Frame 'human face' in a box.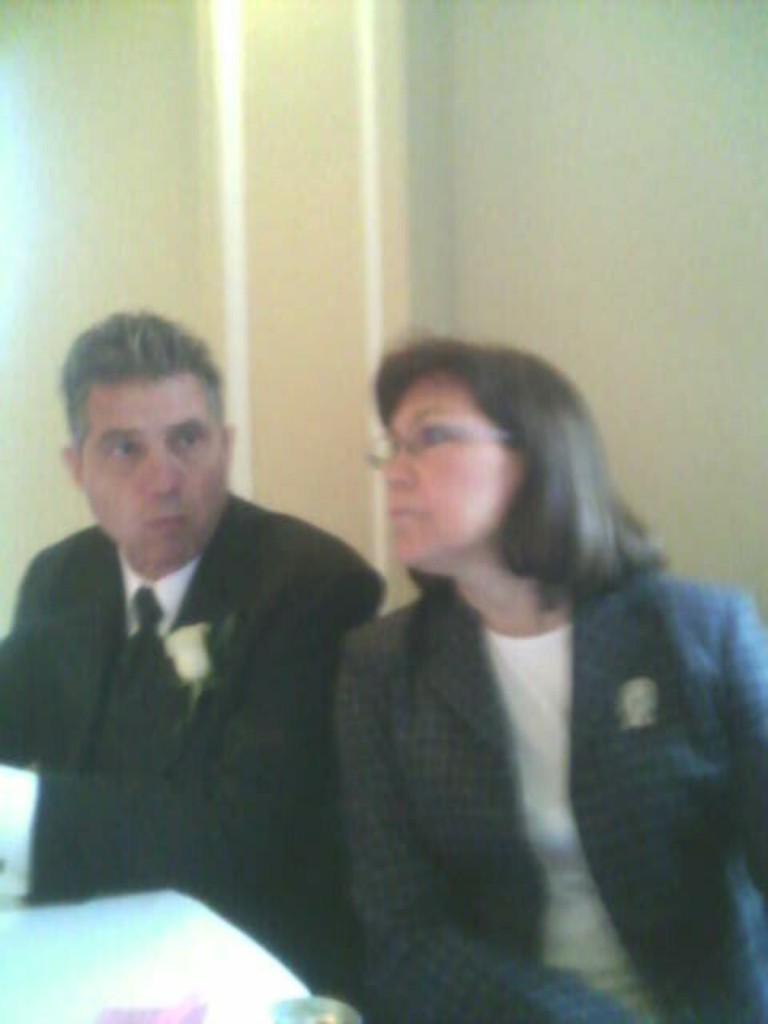
x1=82, y1=379, x2=219, y2=565.
